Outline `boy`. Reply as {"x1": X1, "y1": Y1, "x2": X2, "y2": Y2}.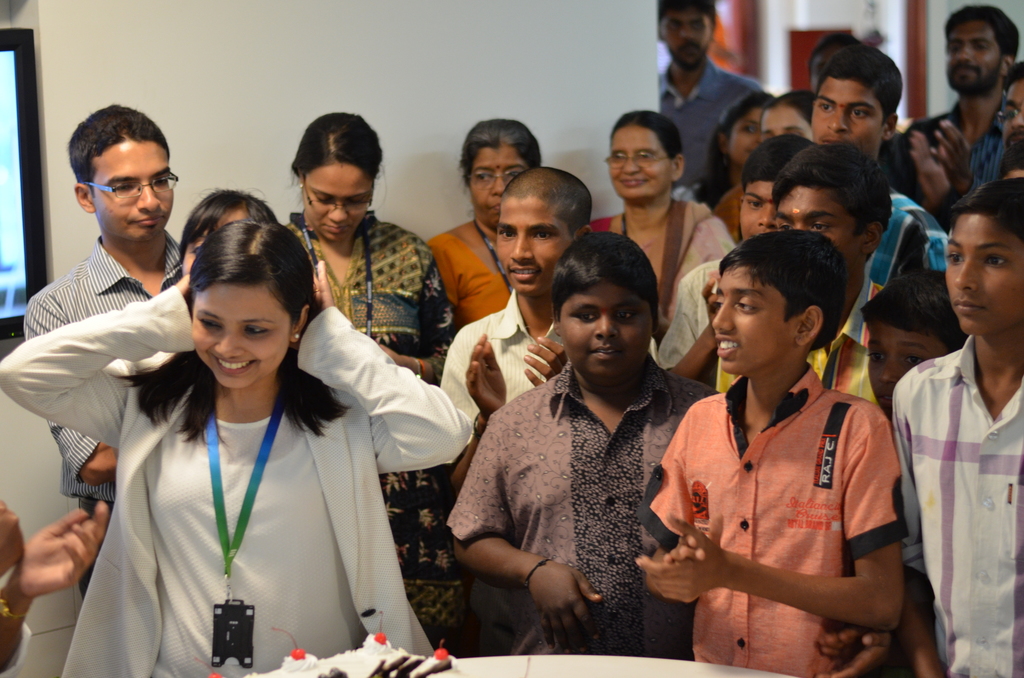
{"x1": 860, "y1": 263, "x2": 965, "y2": 419}.
